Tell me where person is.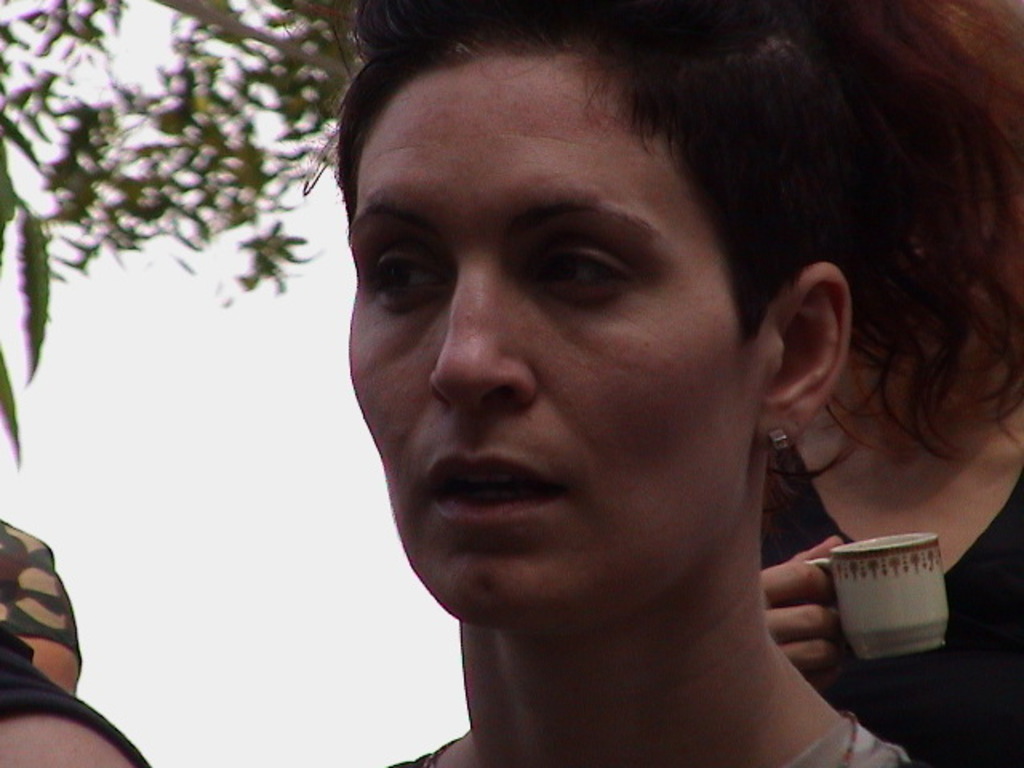
person is at 0, 502, 170, 766.
